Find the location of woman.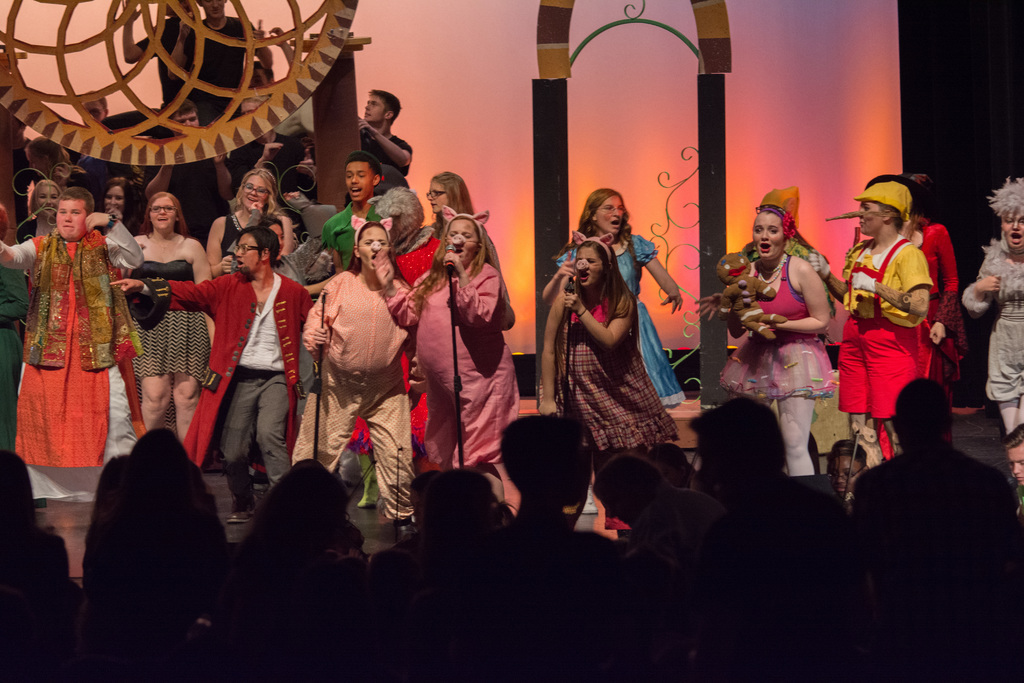
Location: <bbox>98, 172, 128, 218</bbox>.
